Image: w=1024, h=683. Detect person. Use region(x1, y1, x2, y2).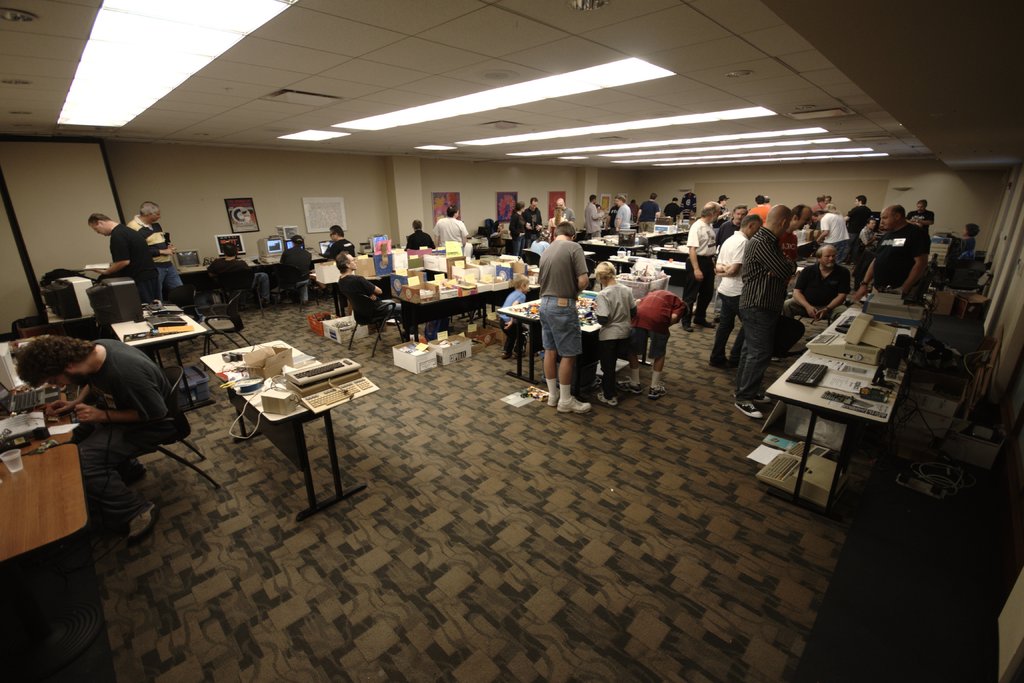
region(719, 211, 763, 363).
